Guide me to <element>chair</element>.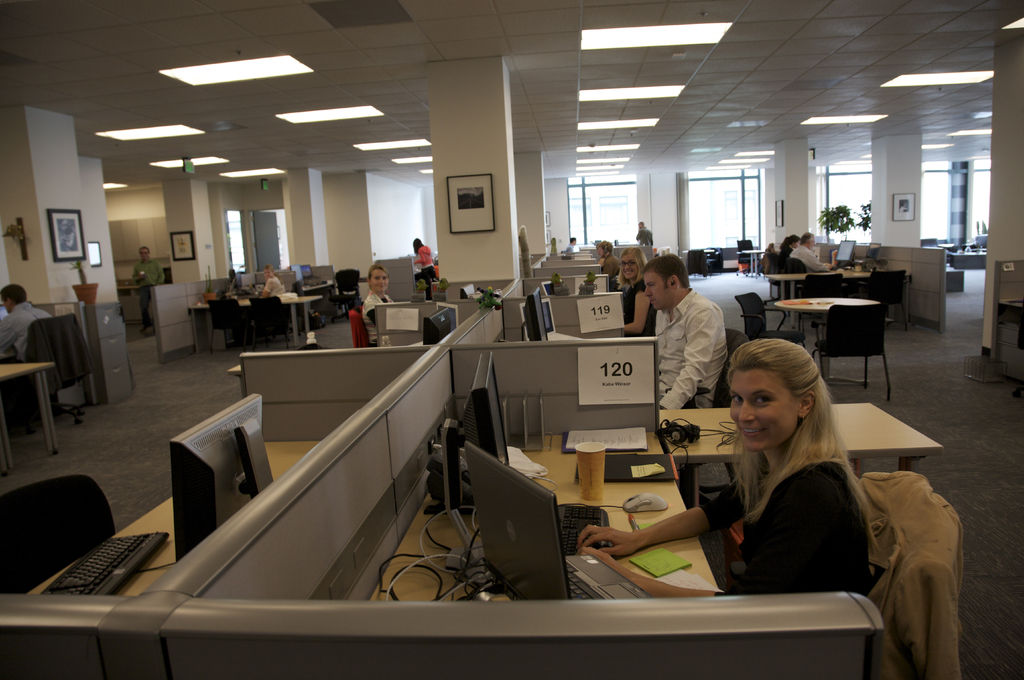
Guidance: bbox(329, 266, 364, 325).
